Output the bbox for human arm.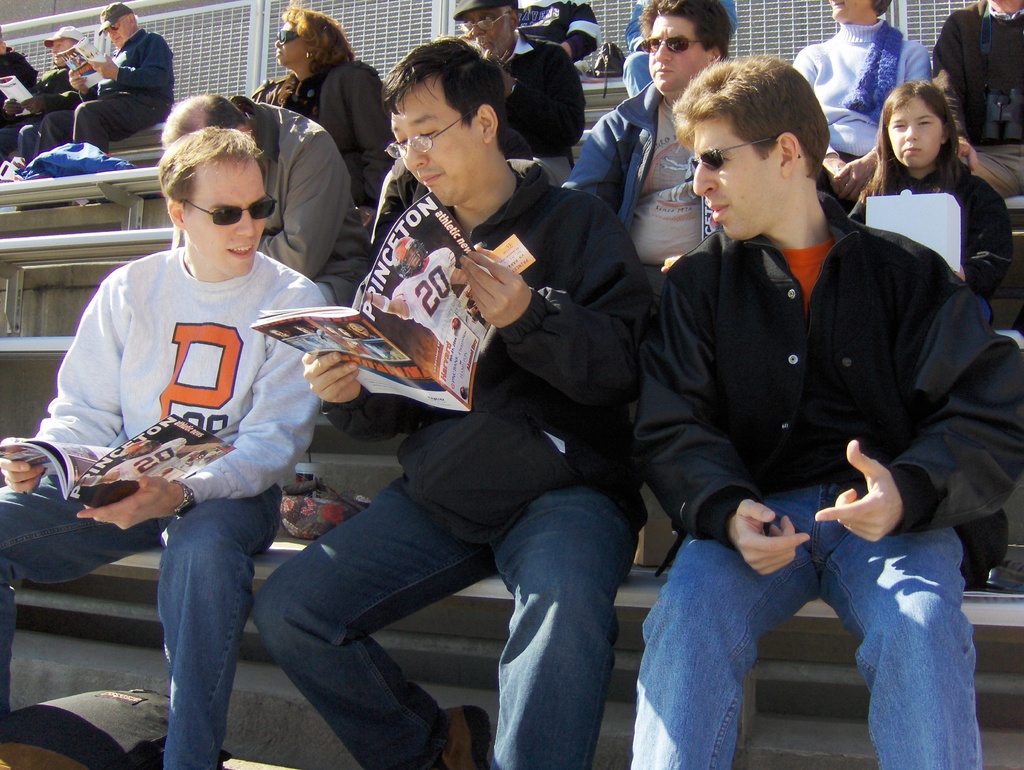
bbox=[85, 29, 170, 93].
